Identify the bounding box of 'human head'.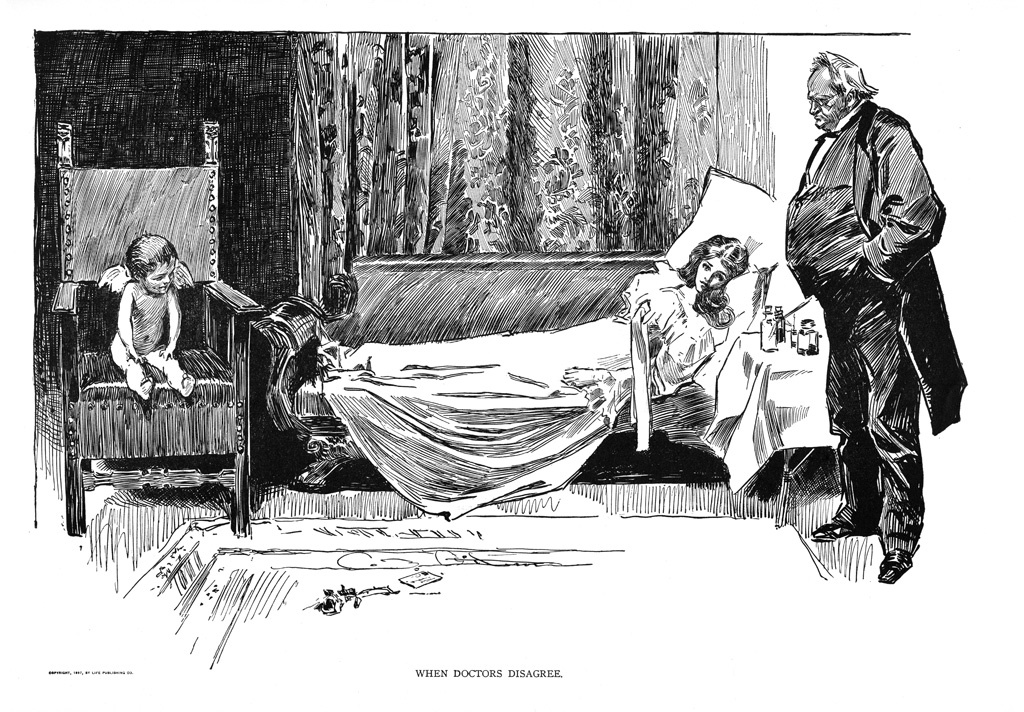
detection(687, 228, 761, 315).
